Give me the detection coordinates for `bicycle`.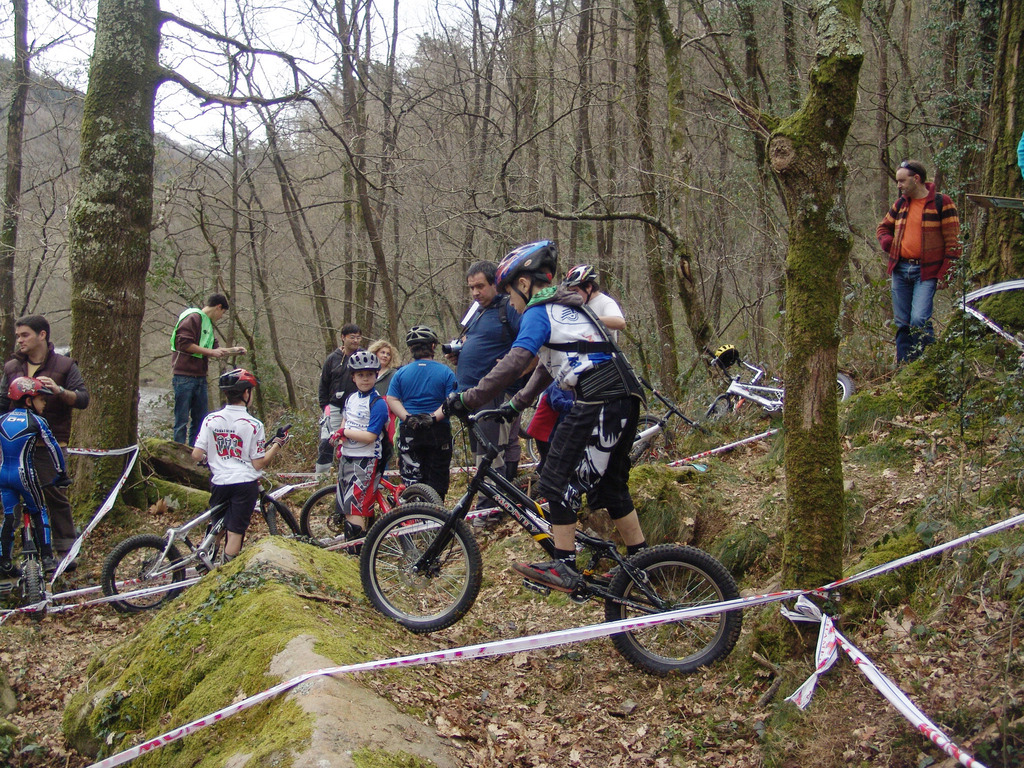
box(298, 427, 447, 549).
